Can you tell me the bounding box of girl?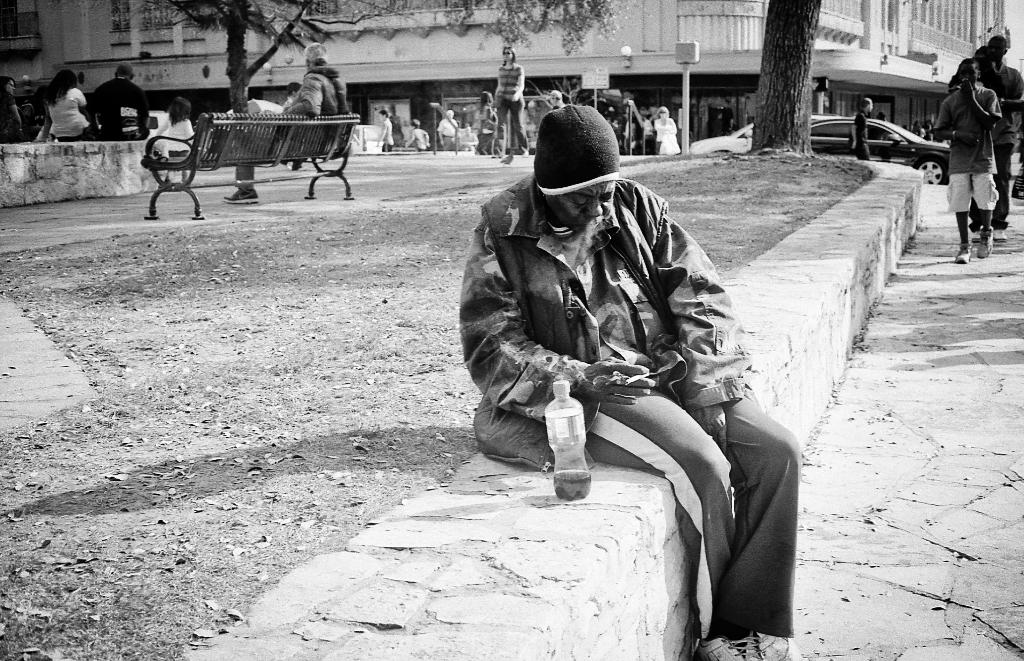
(x1=0, y1=71, x2=33, y2=149).
